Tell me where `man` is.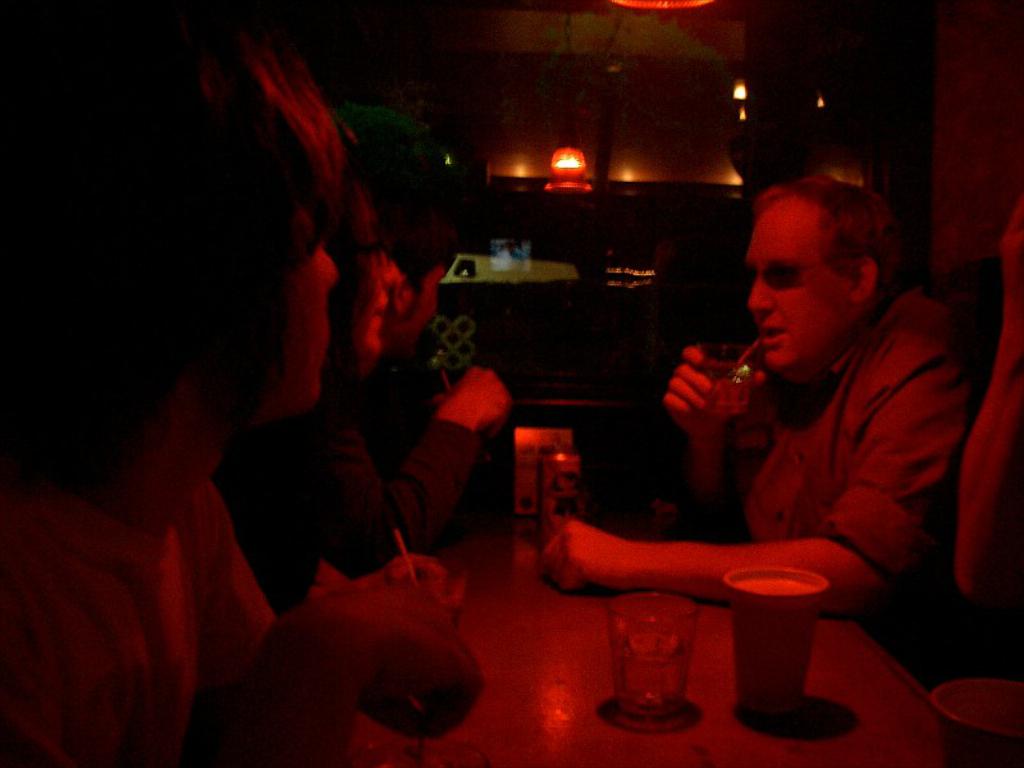
`man` is at BBox(628, 177, 996, 644).
